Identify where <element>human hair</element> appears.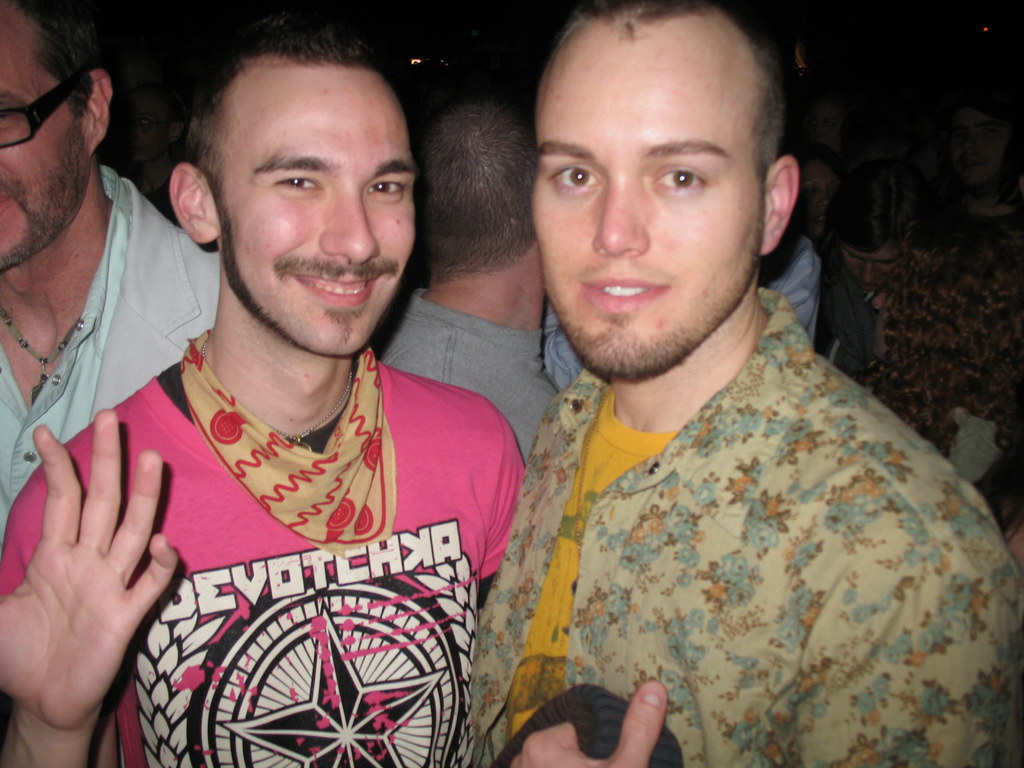
Appears at [left=3, top=0, right=111, bottom=116].
